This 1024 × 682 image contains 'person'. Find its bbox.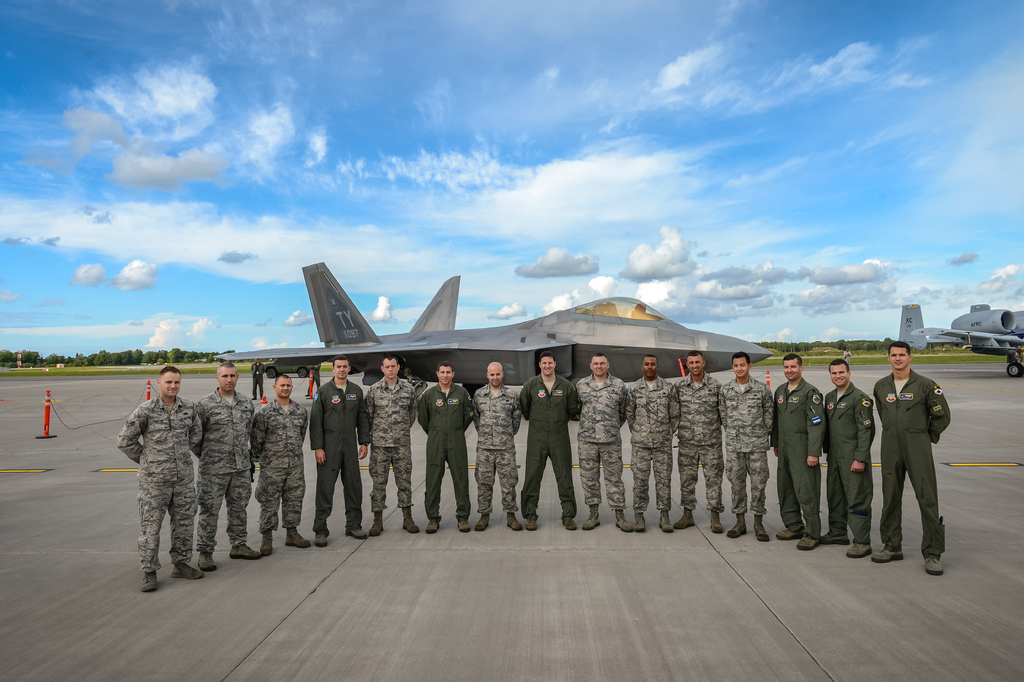
bbox(295, 361, 360, 544).
